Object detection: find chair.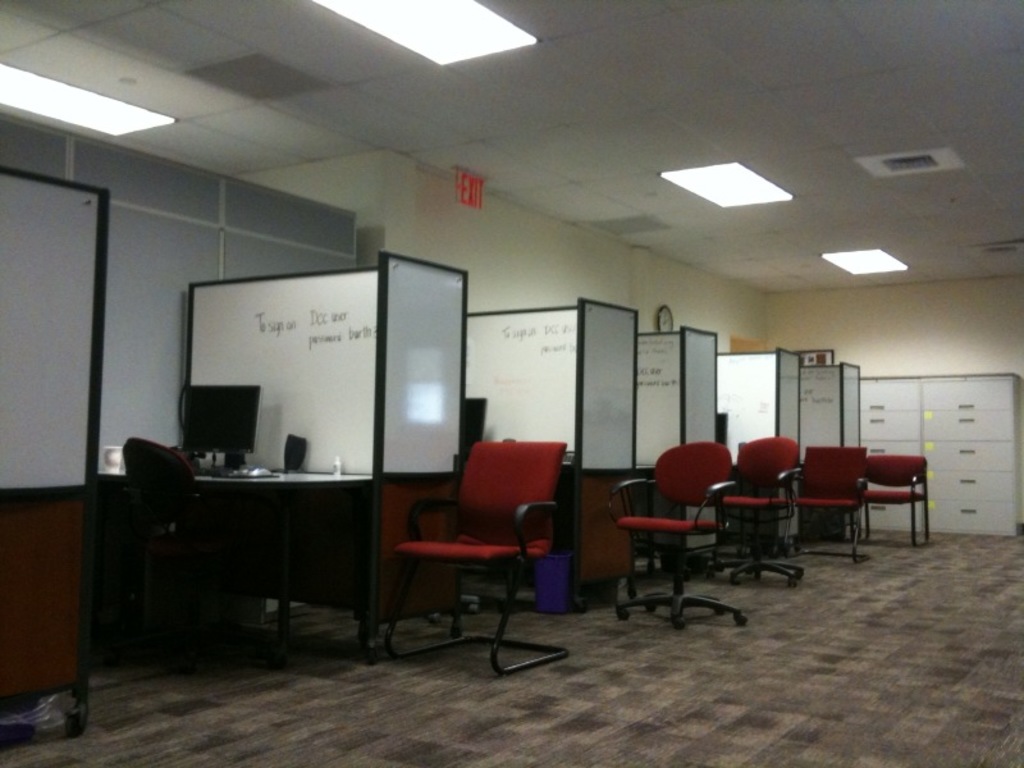
detection(609, 442, 753, 630).
